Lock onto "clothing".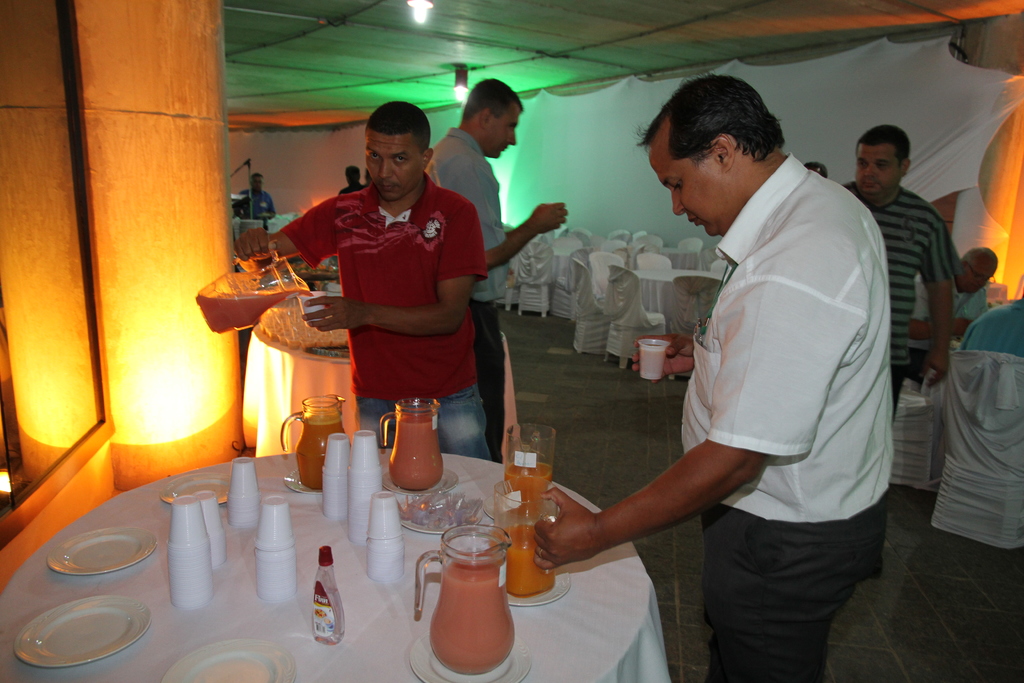
Locked: detection(282, 186, 493, 462).
